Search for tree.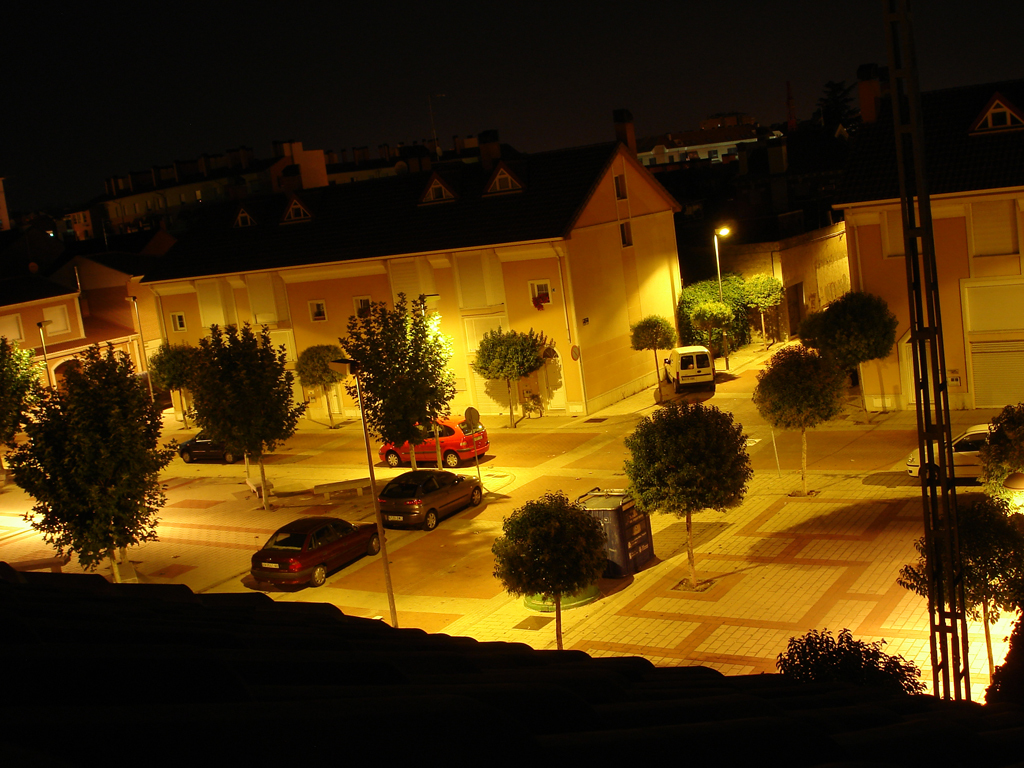
Found at Rect(489, 486, 614, 653).
